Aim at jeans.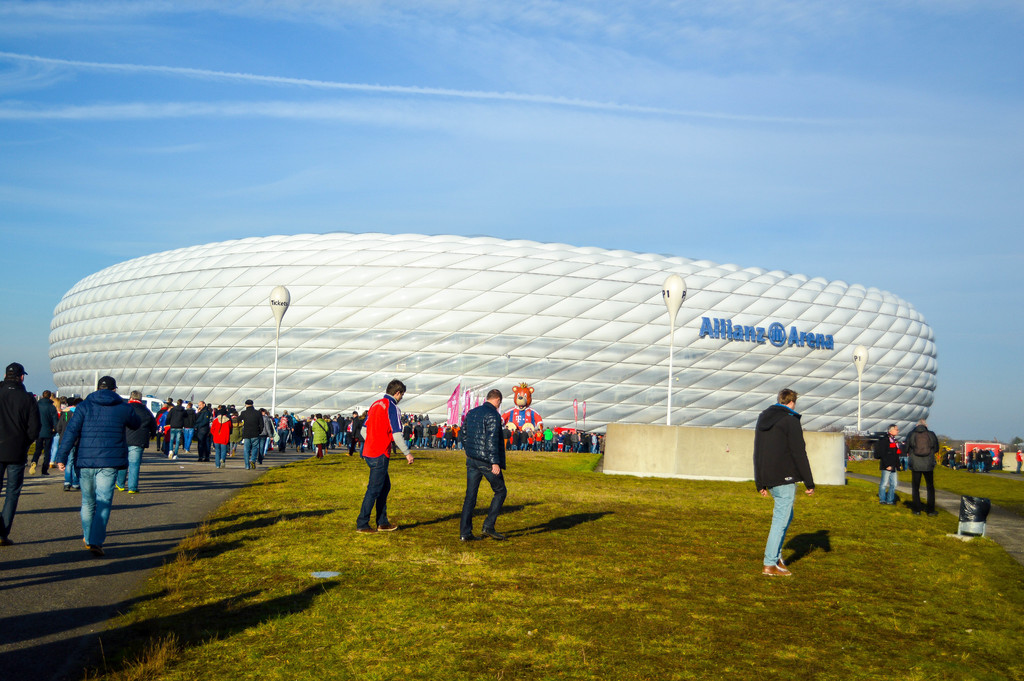
Aimed at pyautogui.locateOnScreen(312, 434, 316, 450).
